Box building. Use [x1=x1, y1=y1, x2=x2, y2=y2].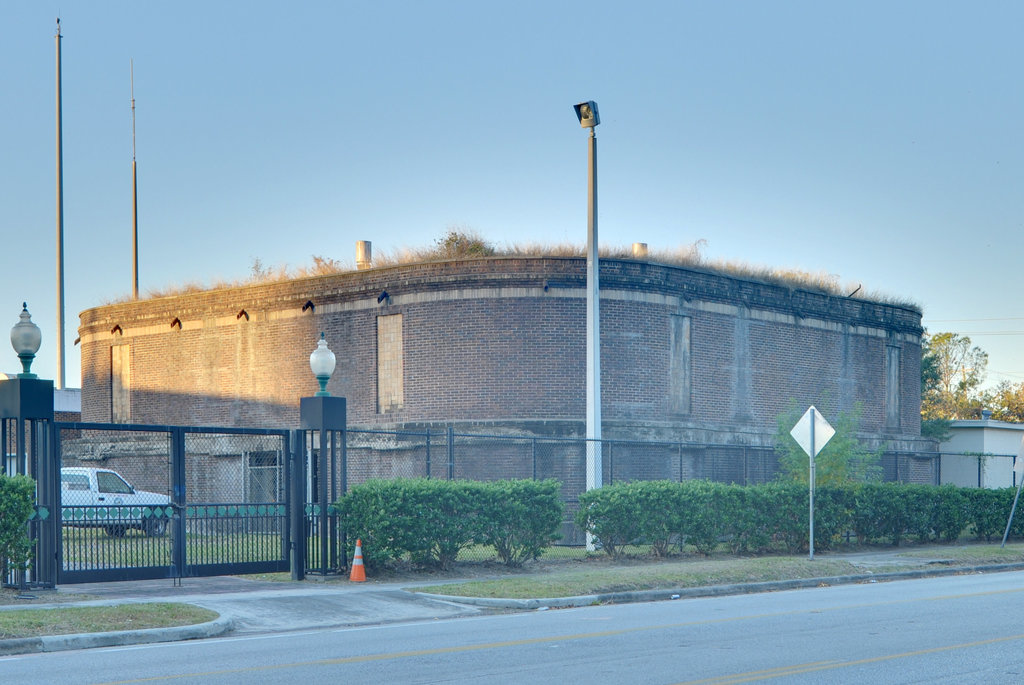
[x1=72, y1=236, x2=942, y2=543].
